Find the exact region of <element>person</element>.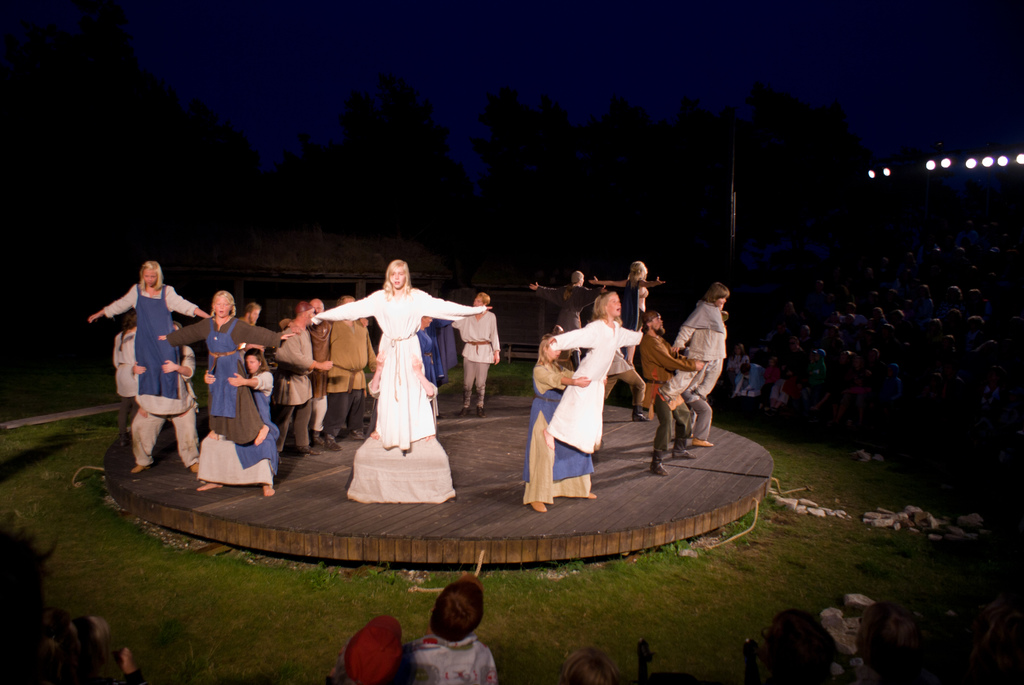
Exact region: [122,320,204,476].
